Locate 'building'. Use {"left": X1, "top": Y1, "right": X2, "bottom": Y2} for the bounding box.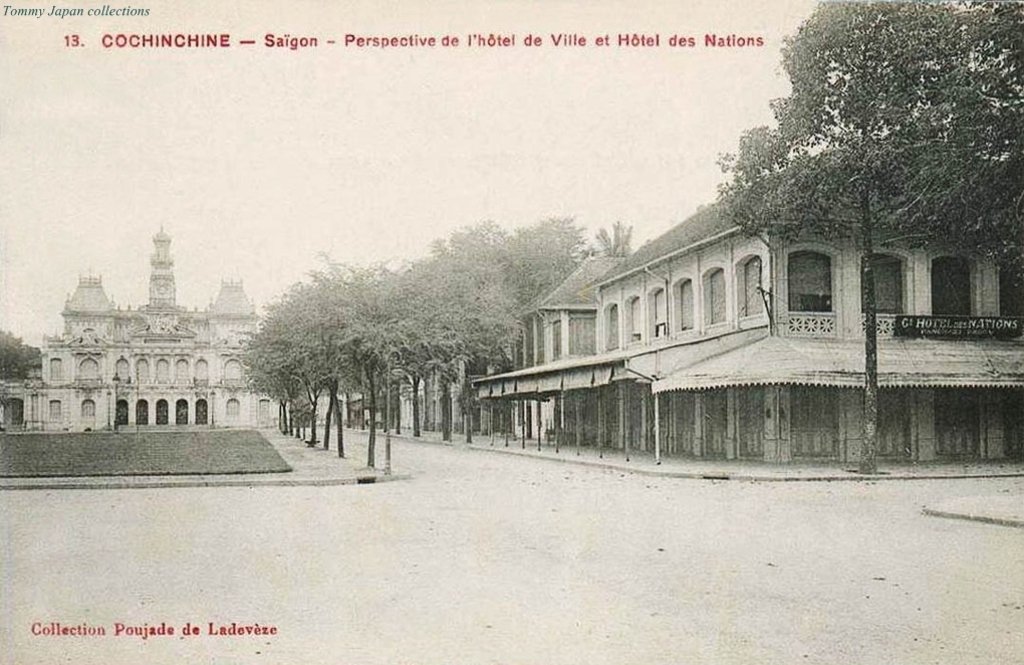
{"left": 0, "top": 223, "right": 273, "bottom": 428}.
